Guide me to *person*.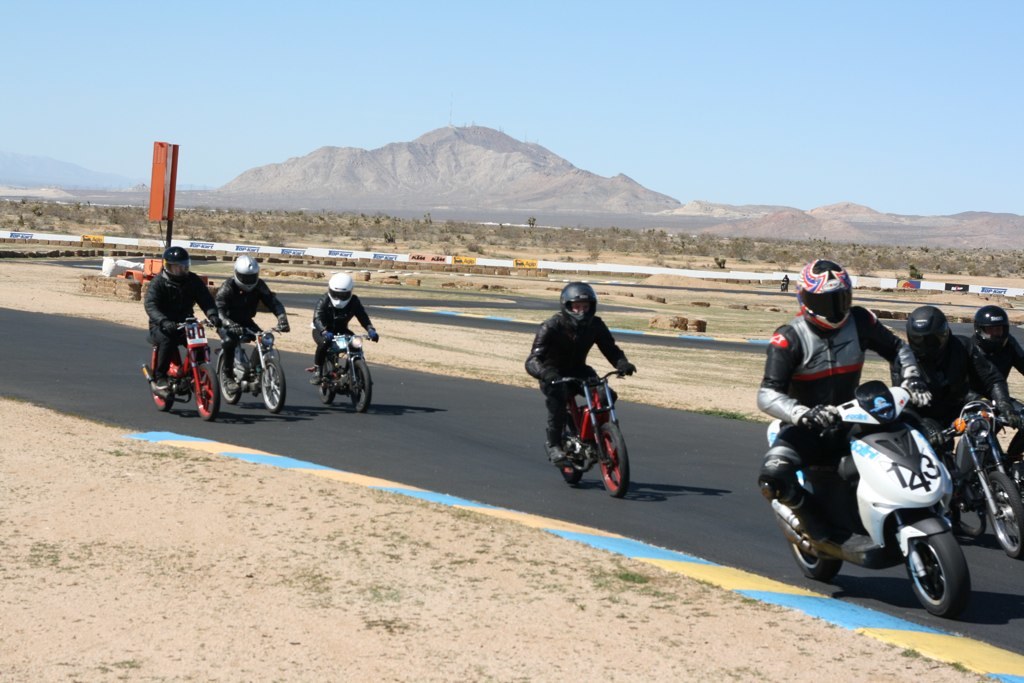
Guidance: l=142, t=246, r=215, b=383.
